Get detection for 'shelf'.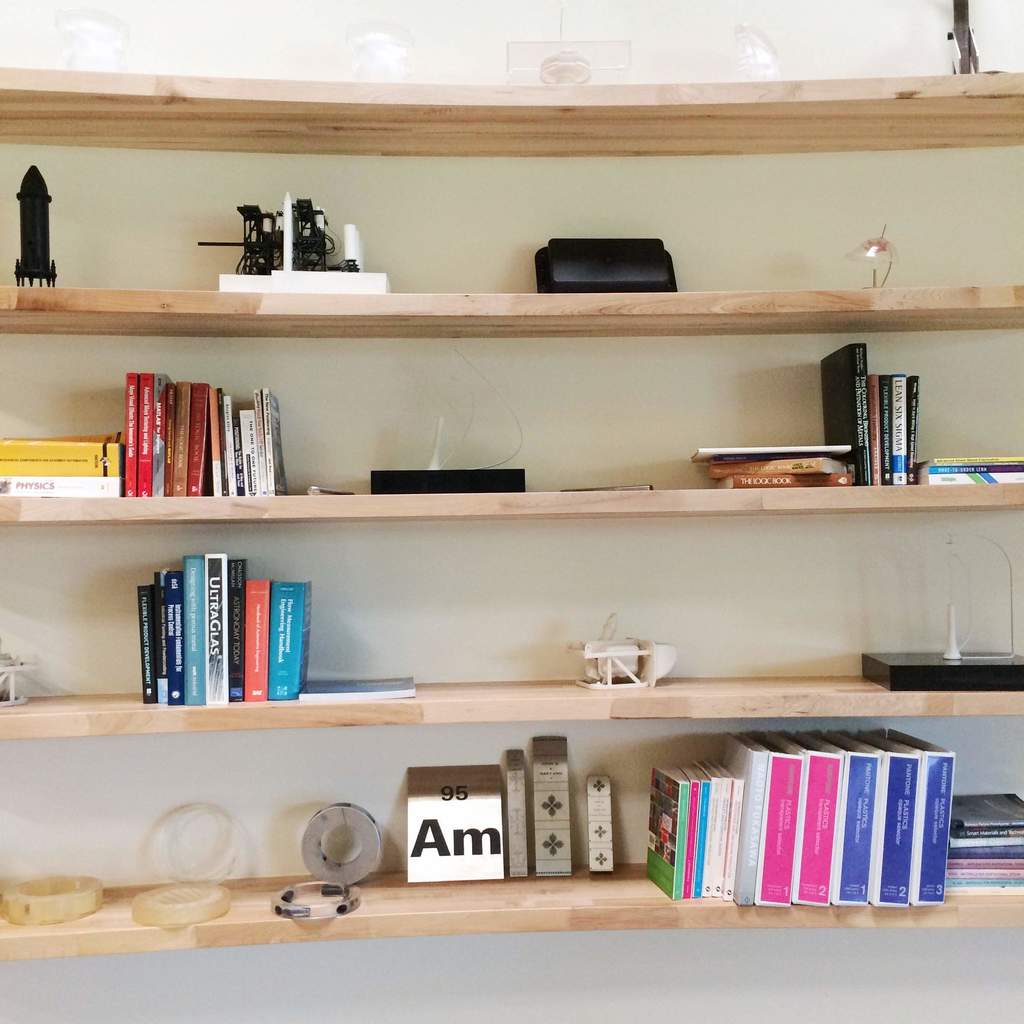
Detection: locate(1, 77, 1023, 959).
